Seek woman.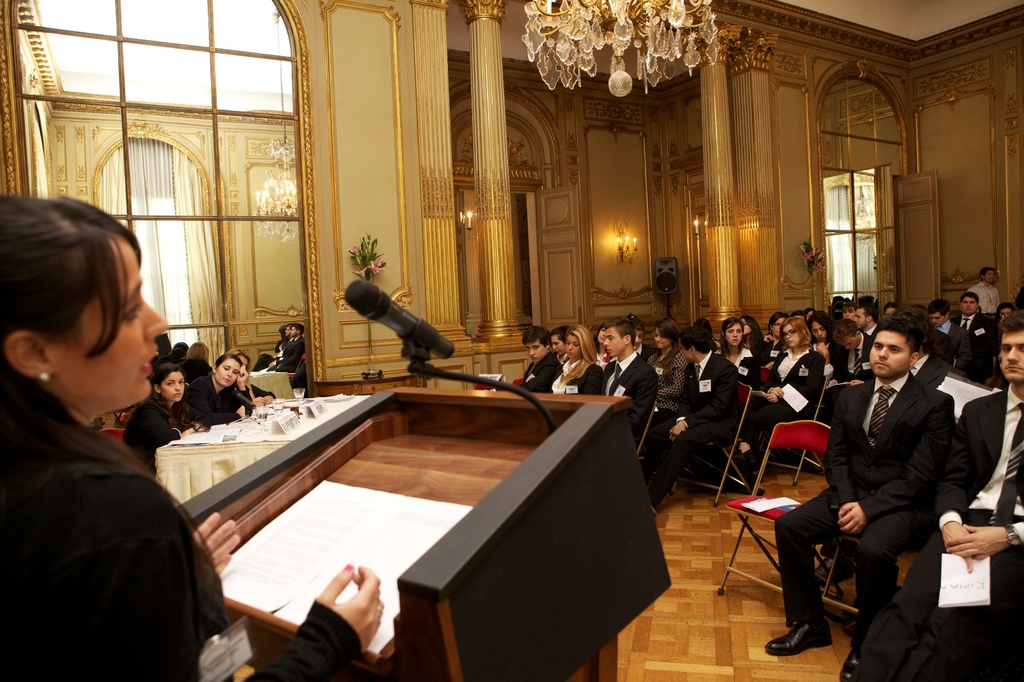
box(125, 366, 198, 471).
